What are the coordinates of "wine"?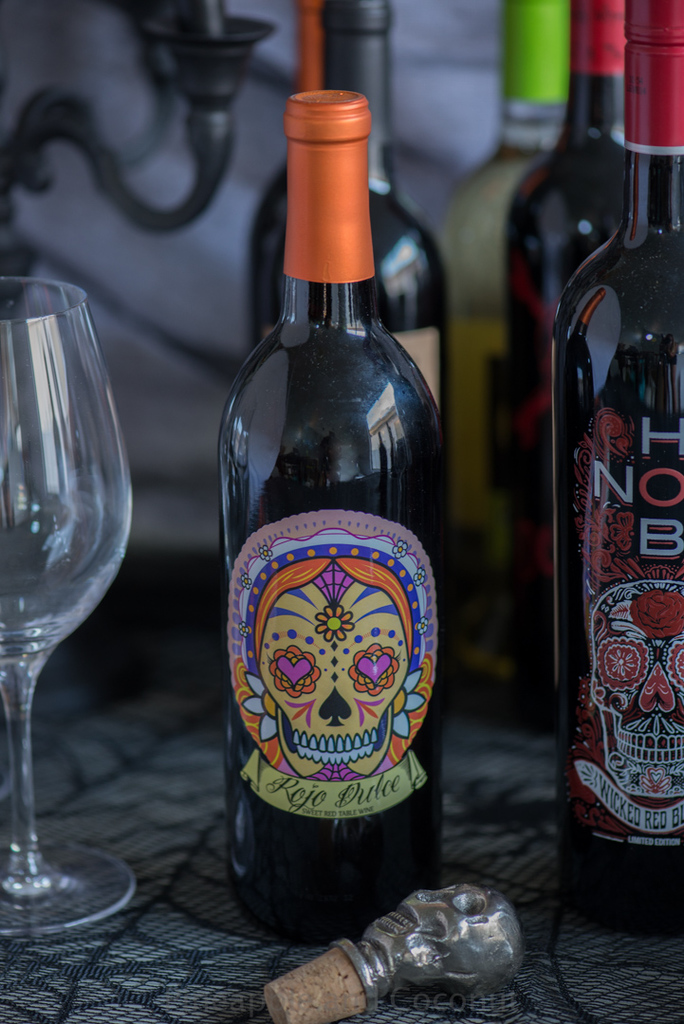
<box>189,117,453,901</box>.
